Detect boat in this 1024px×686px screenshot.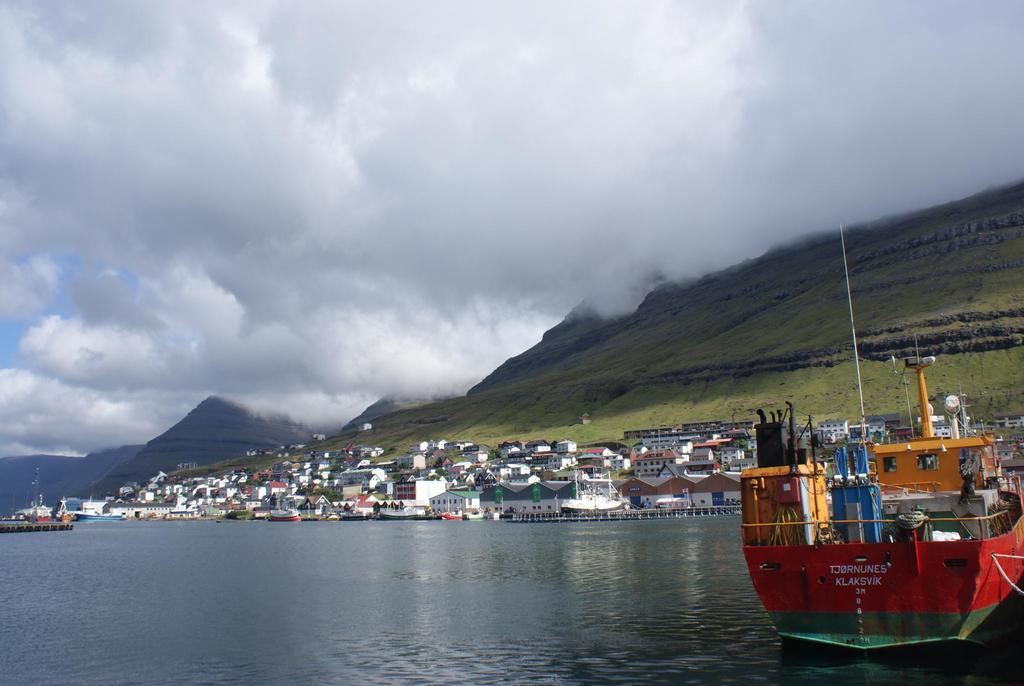
Detection: select_region(264, 490, 303, 519).
